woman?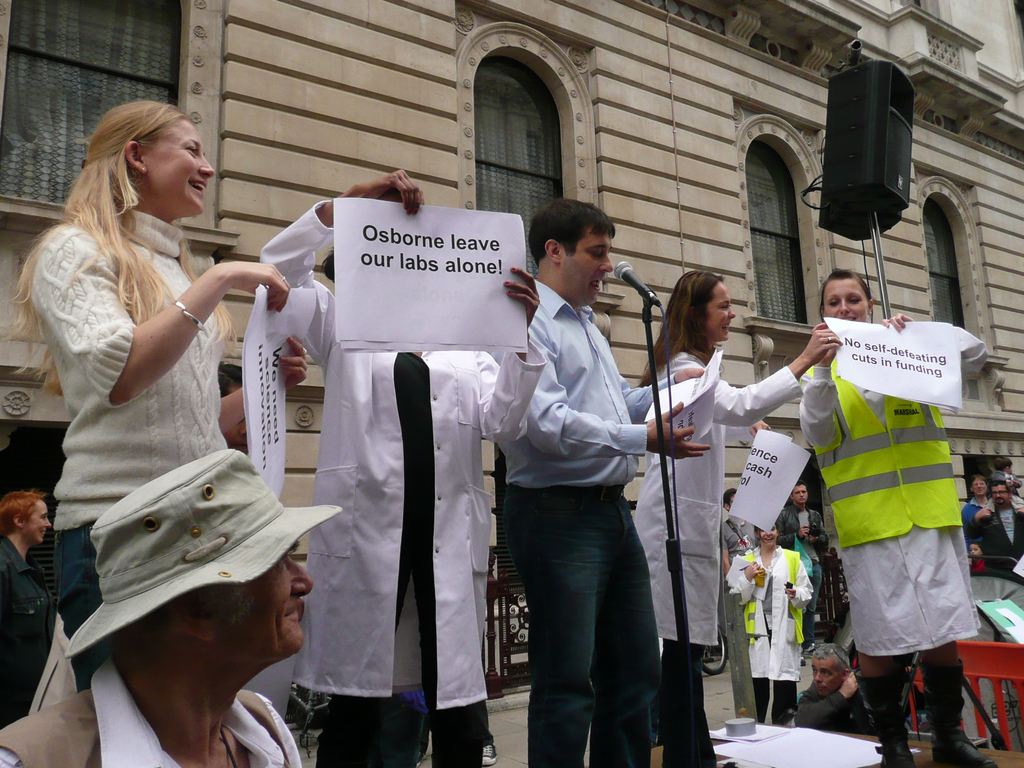
<box>724,520,814,728</box>
